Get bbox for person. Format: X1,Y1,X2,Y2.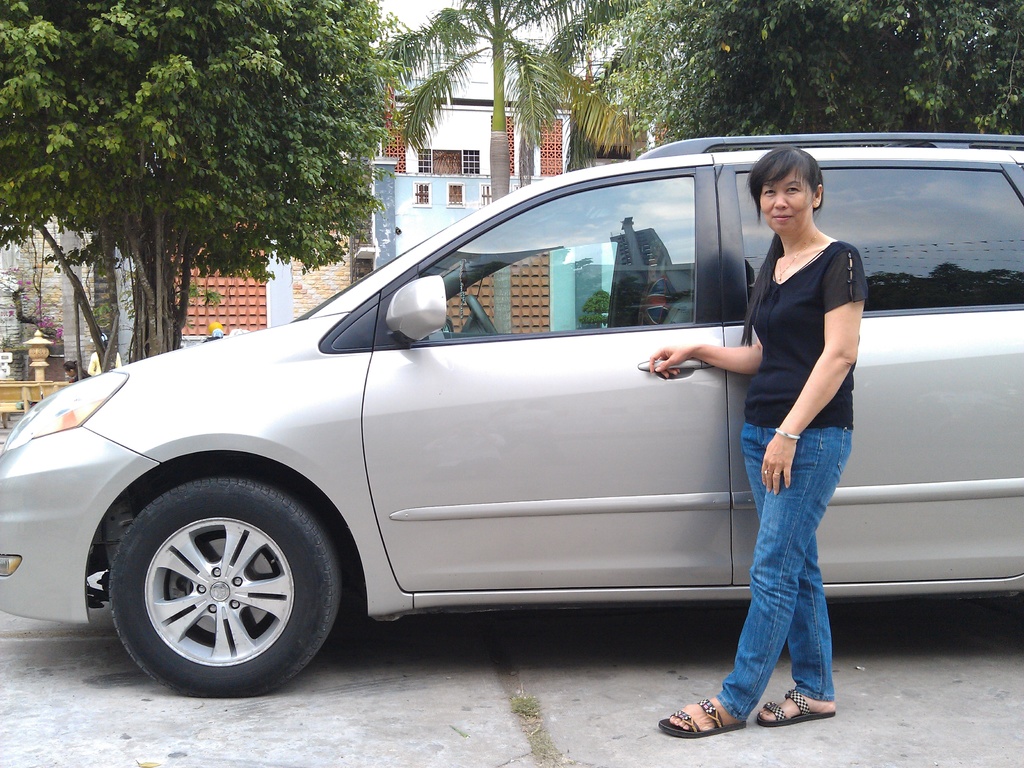
712,136,868,721.
